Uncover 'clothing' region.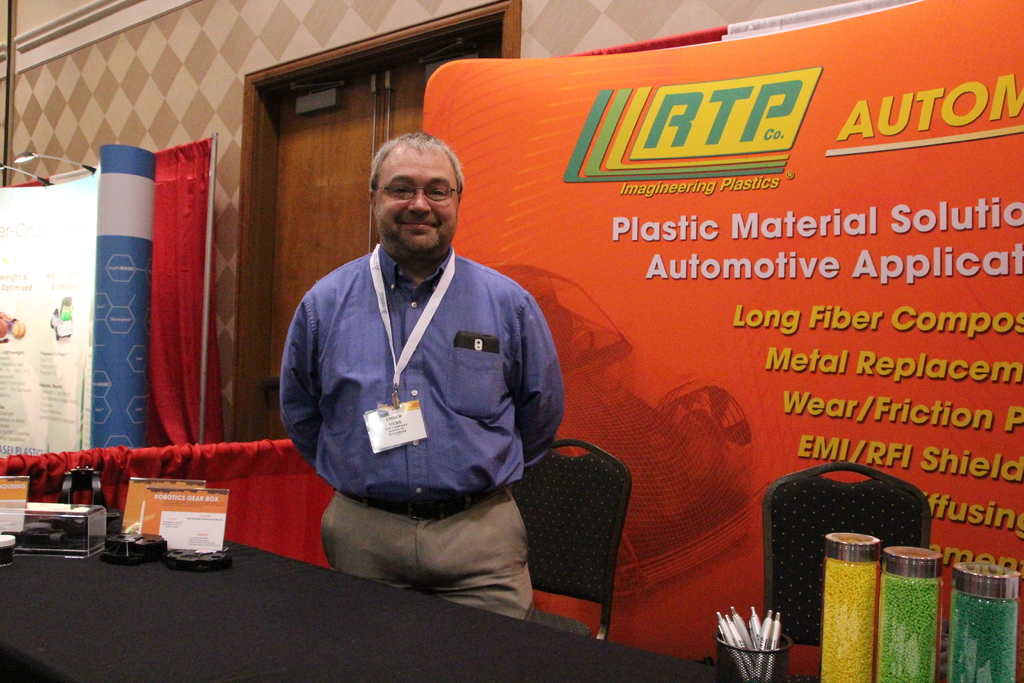
Uncovered: x1=278, y1=239, x2=561, y2=614.
